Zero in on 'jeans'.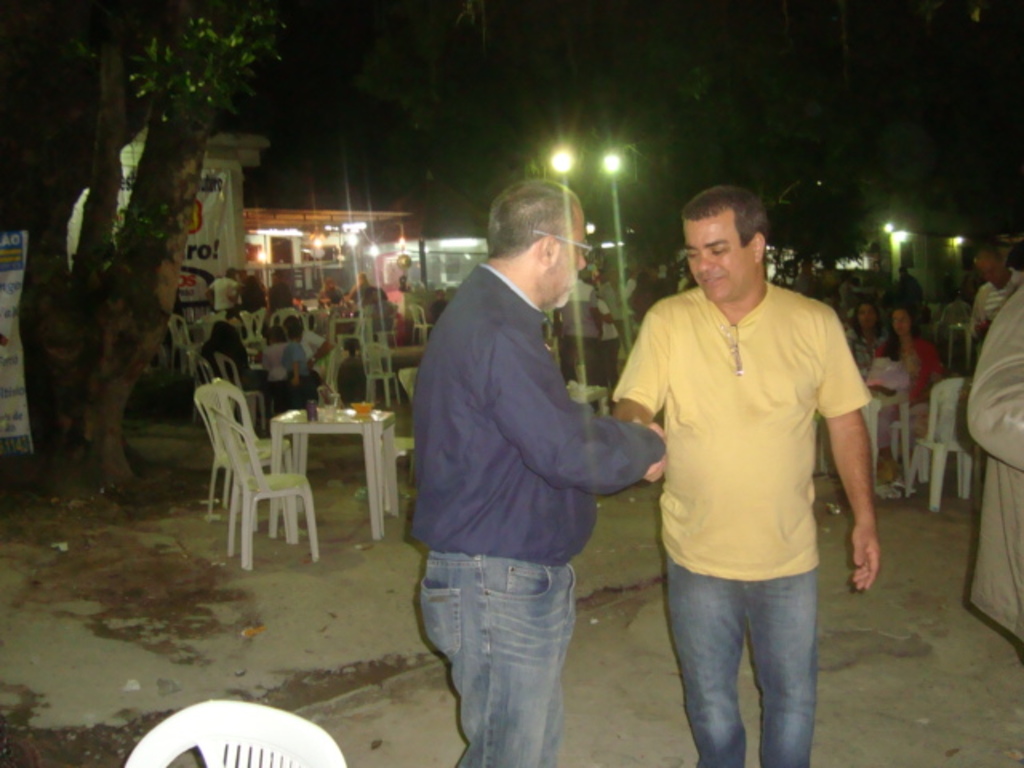
Zeroed in: [left=419, top=550, right=581, bottom=766].
